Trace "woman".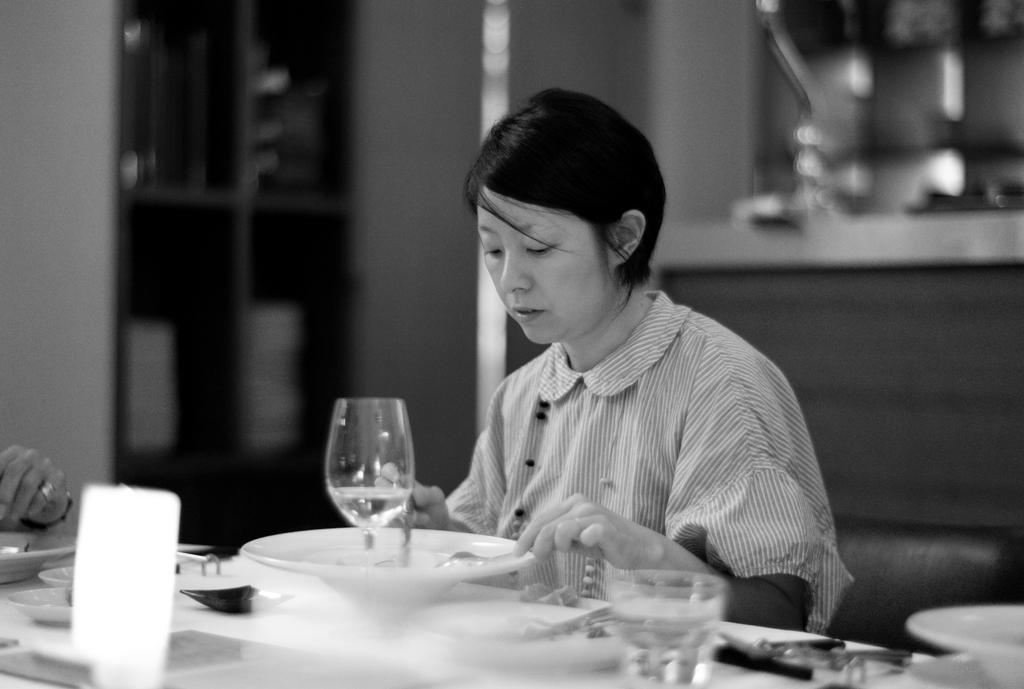
Traced to box=[348, 72, 874, 639].
